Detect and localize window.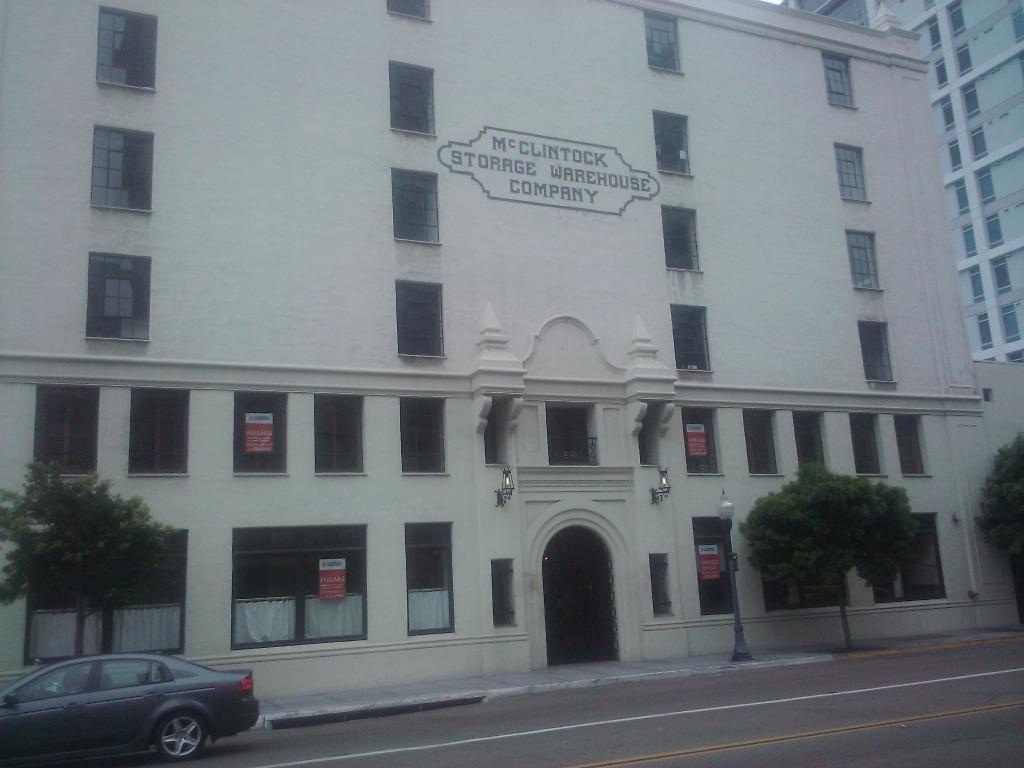
Localized at region(25, 527, 191, 660).
